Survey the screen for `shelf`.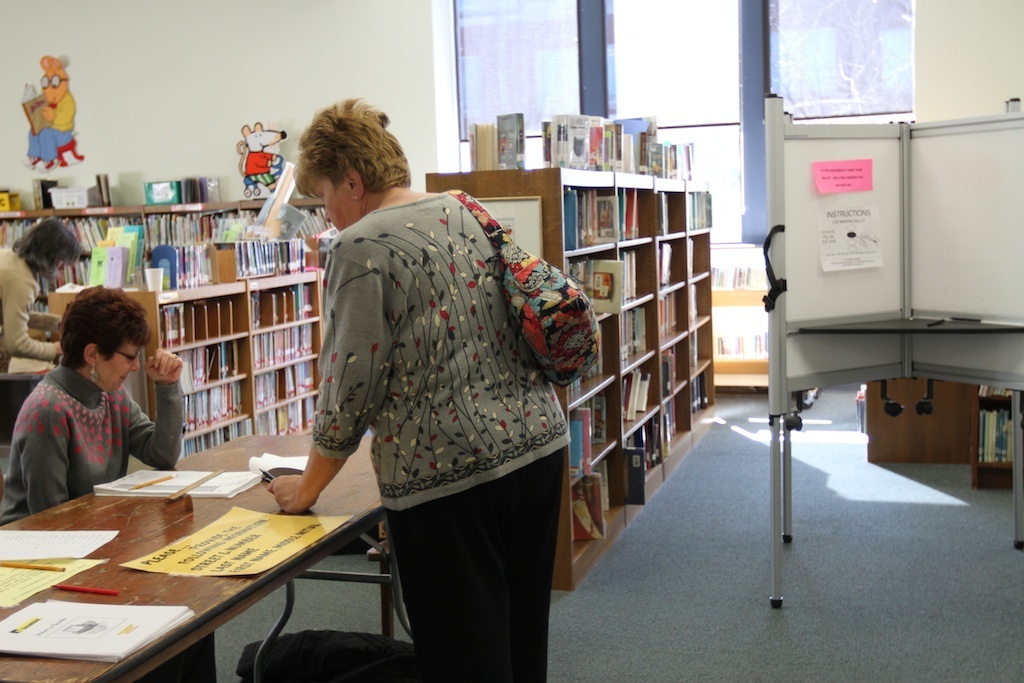
Survey found: (x1=618, y1=298, x2=656, y2=371).
